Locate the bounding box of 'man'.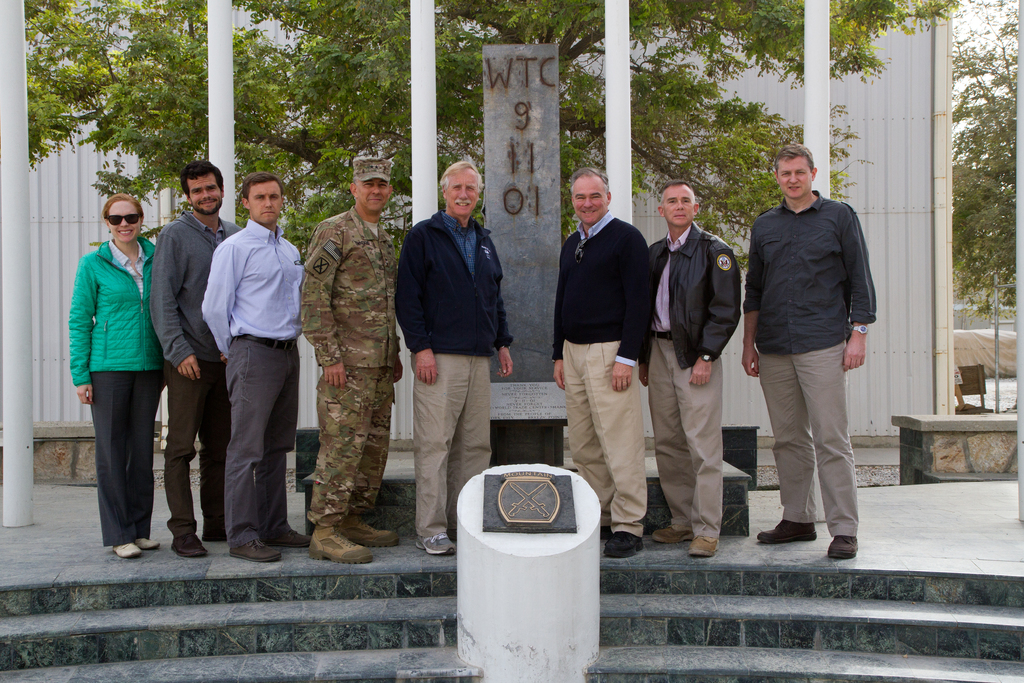
Bounding box: bbox=(384, 155, 511, 564).
